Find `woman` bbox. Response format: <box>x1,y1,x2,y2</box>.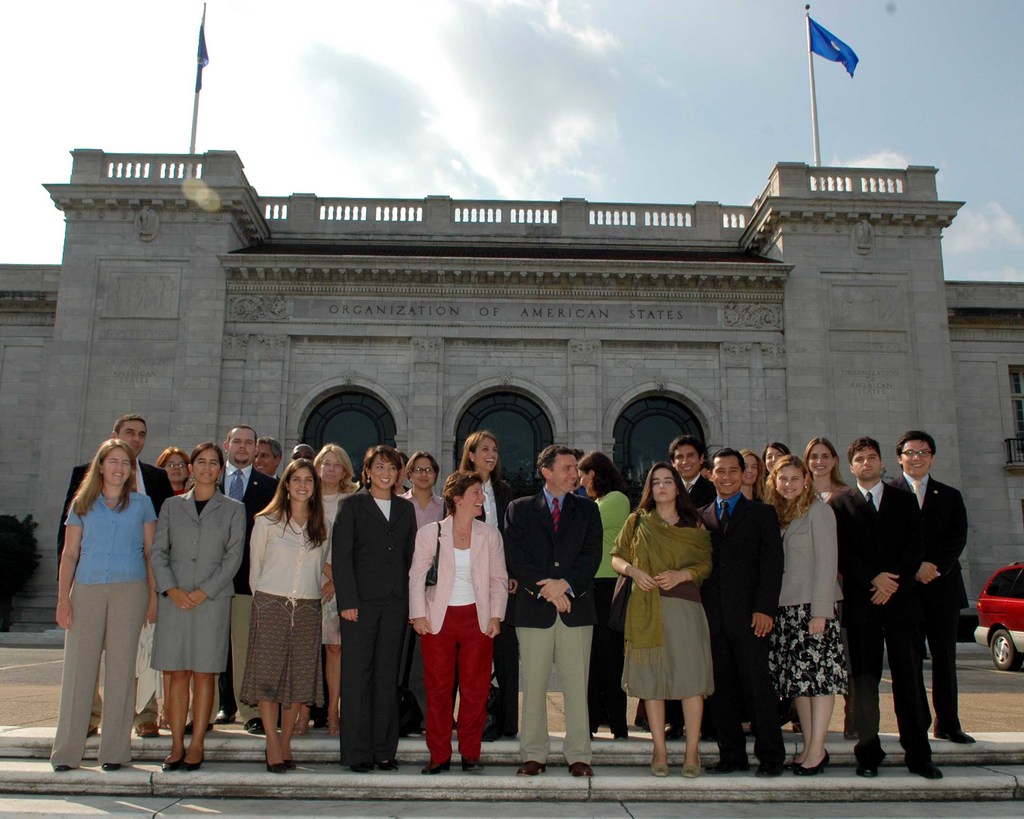
<box>801,436,851,516</box>.
